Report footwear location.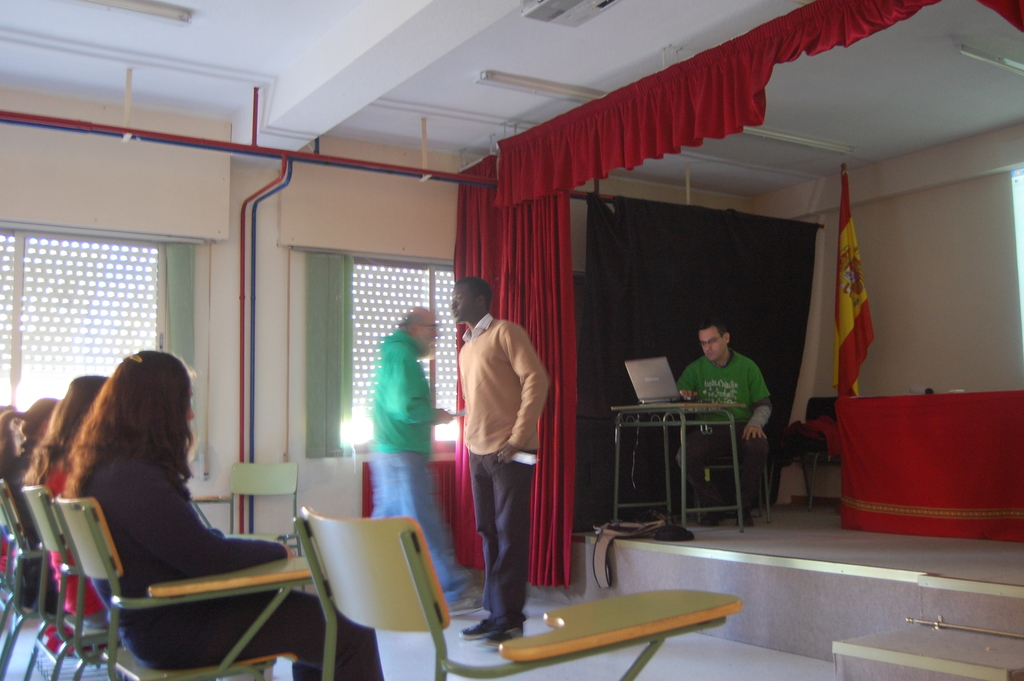
Report: 701,509,721,527.
